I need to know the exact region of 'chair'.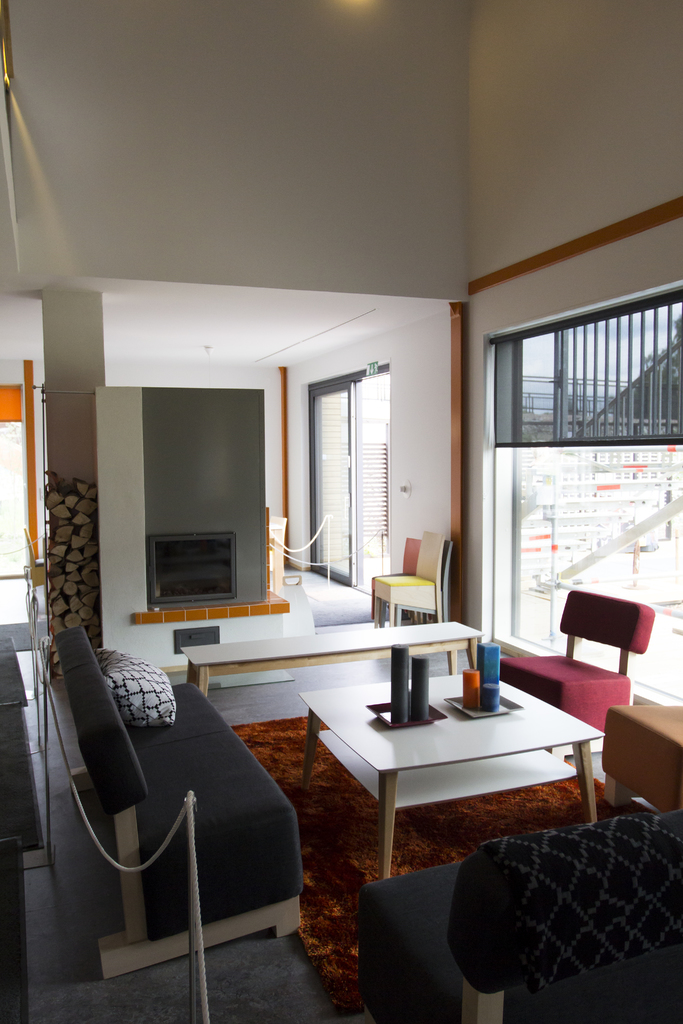
Region: left=494, top=580, right=659, bottom=749.
